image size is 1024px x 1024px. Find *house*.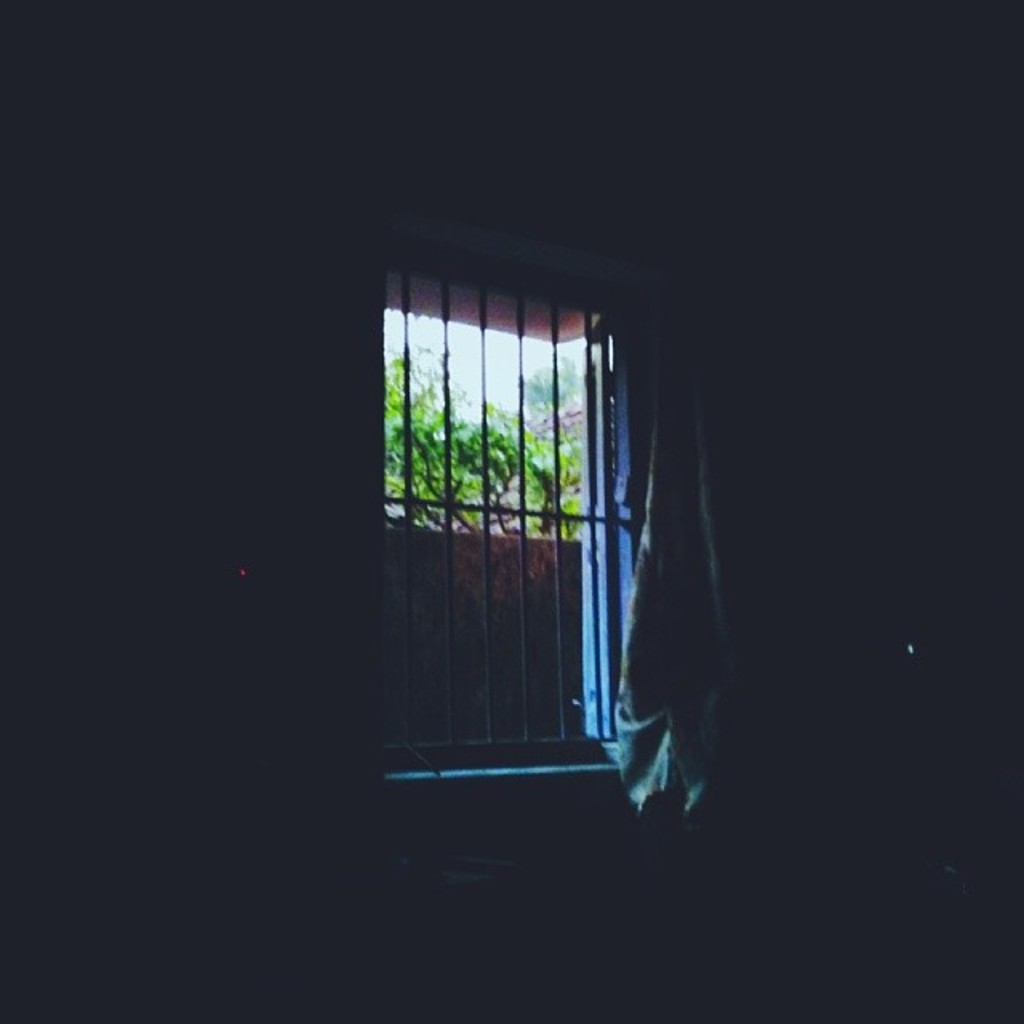
bbox=(0, 0, 1022, 1022).
